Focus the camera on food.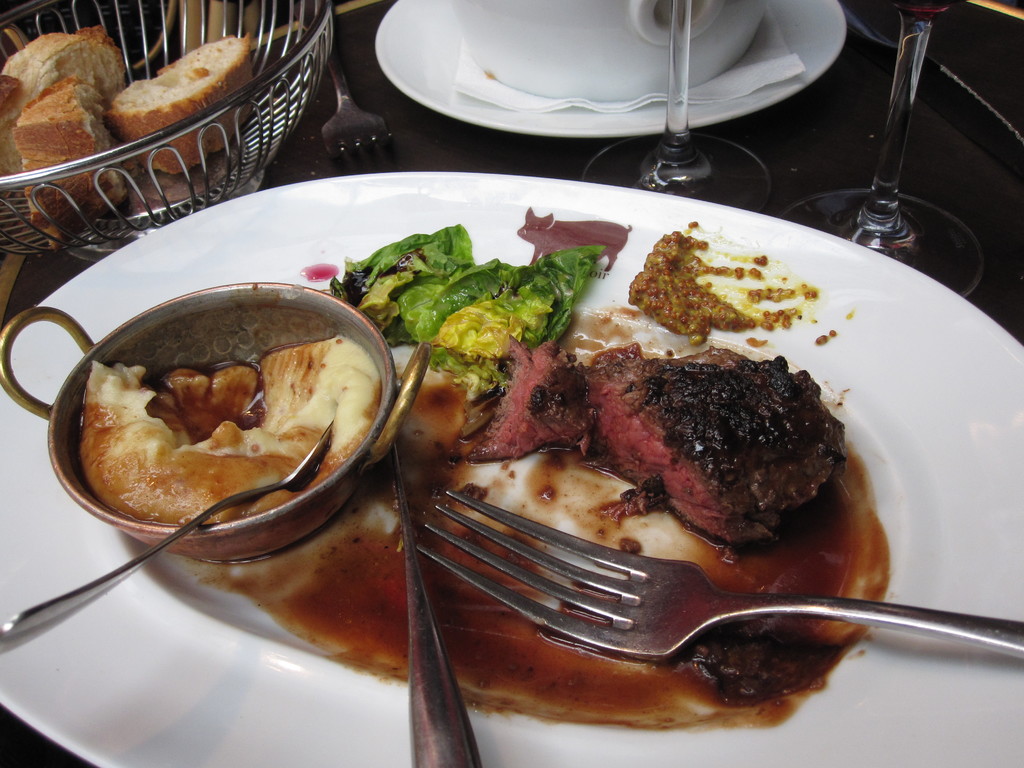
Focus region: {"left": 89, "top": 219, "right": 895, "bottom": 730}.
